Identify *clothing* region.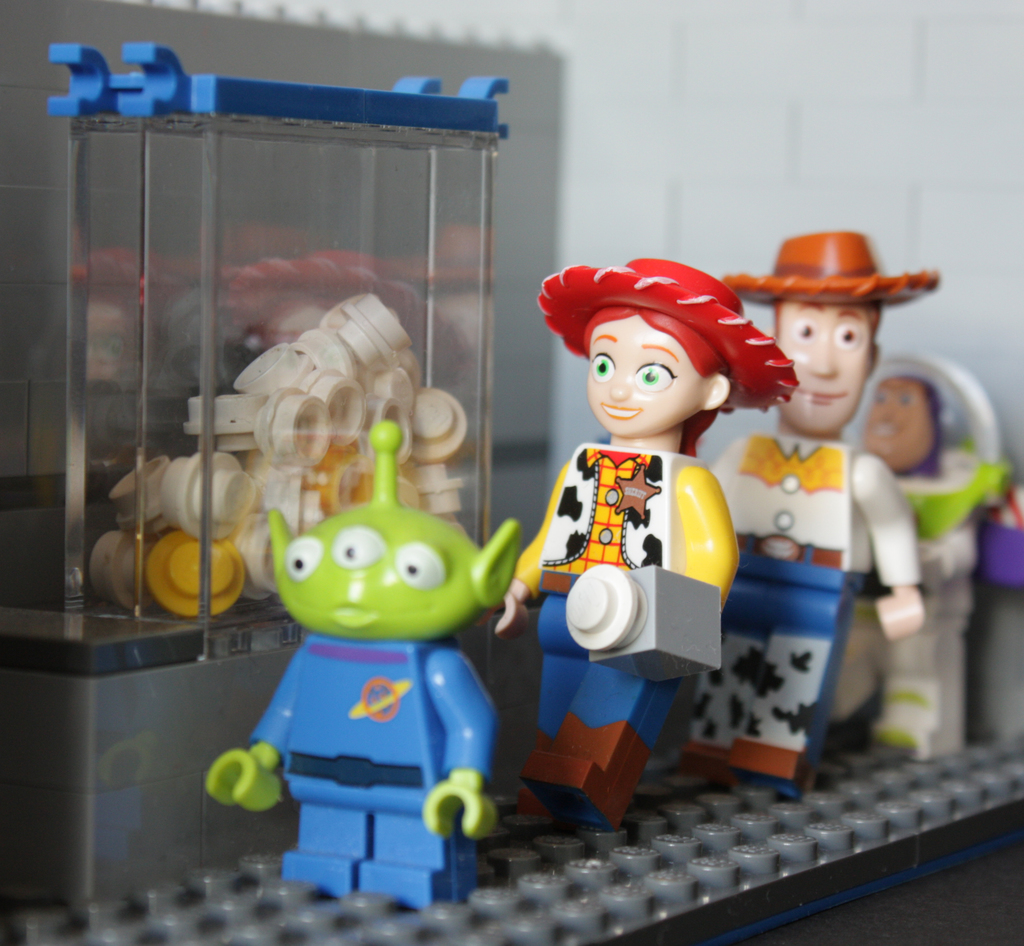
Region: l=536, t=442, r=712, b=745.
